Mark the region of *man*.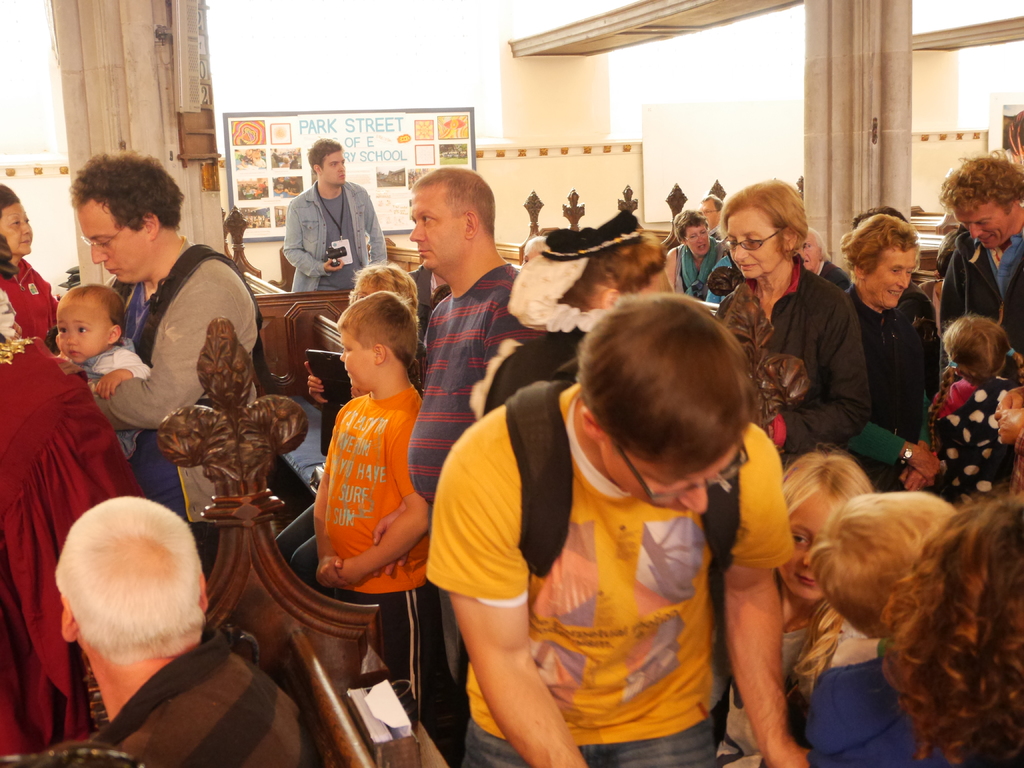
Region: {"x1": 802, "y1": 227, "x2": 848, "y2": 292}.
